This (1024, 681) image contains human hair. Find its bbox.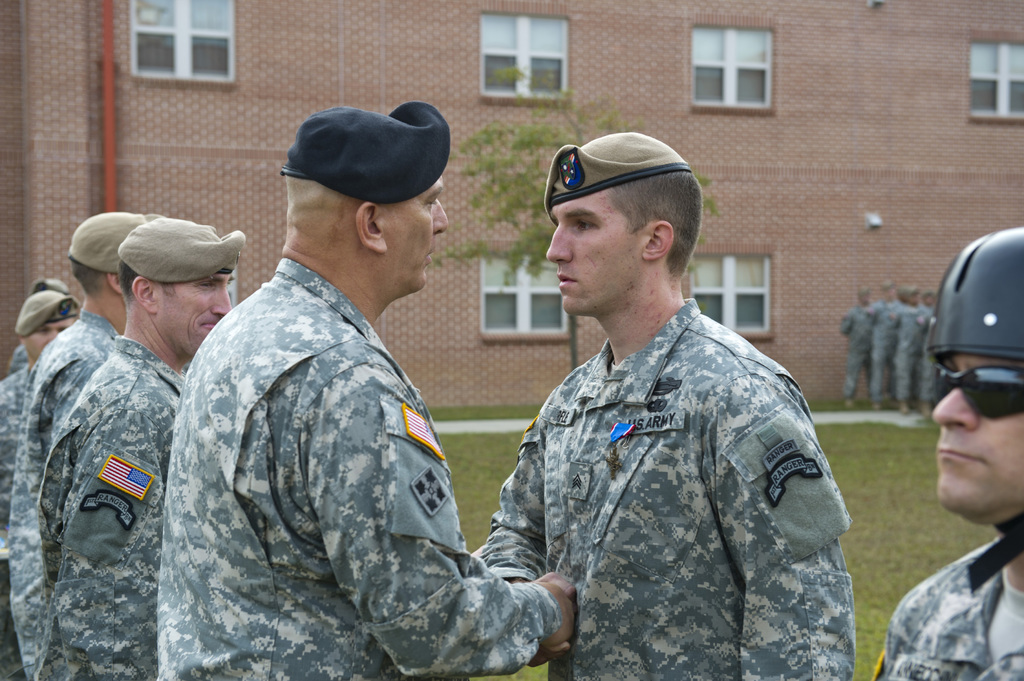
bbox=(612, 169, 704, 275).
